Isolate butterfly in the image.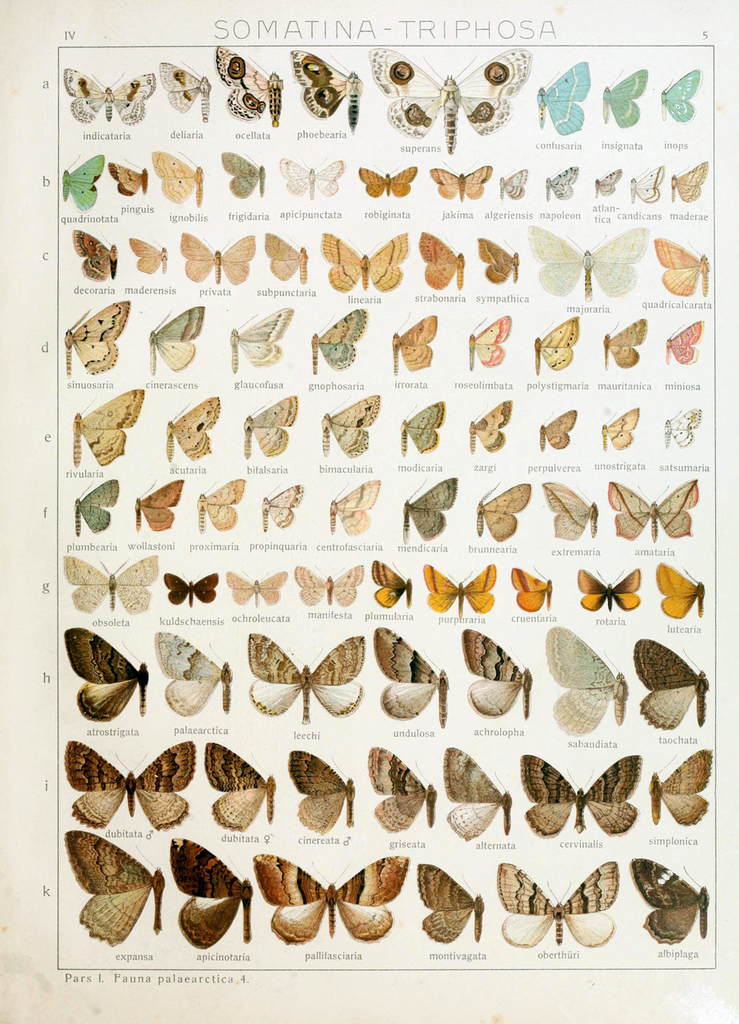
Isolated region: <bbox>394, 472, 459, 540</bbox>.
